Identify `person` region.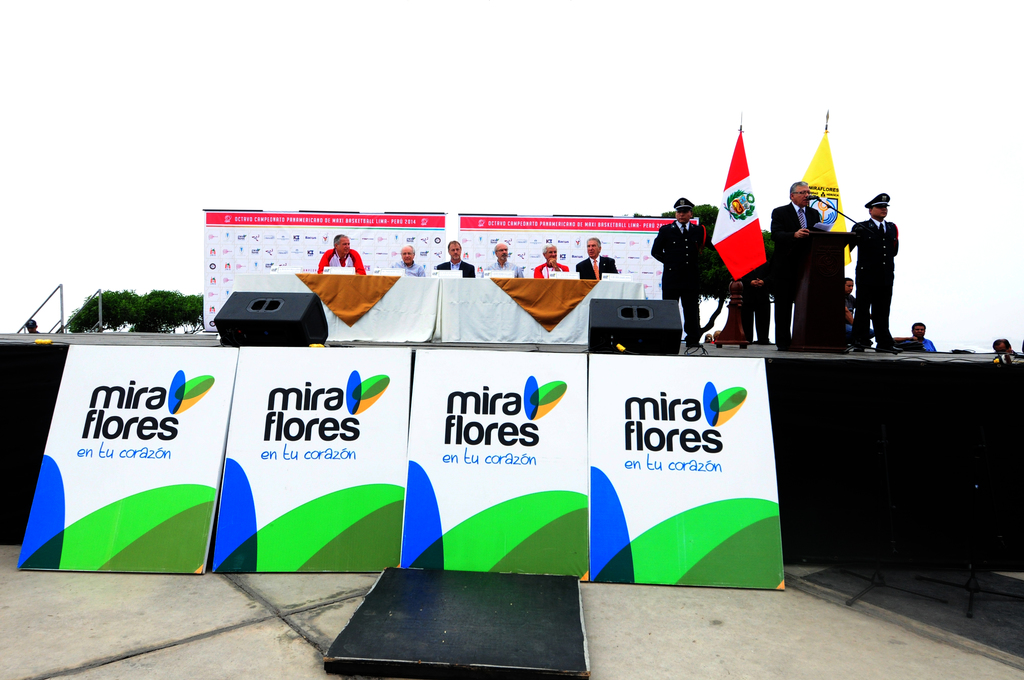
Region: box(653, 200, 709, 345).
